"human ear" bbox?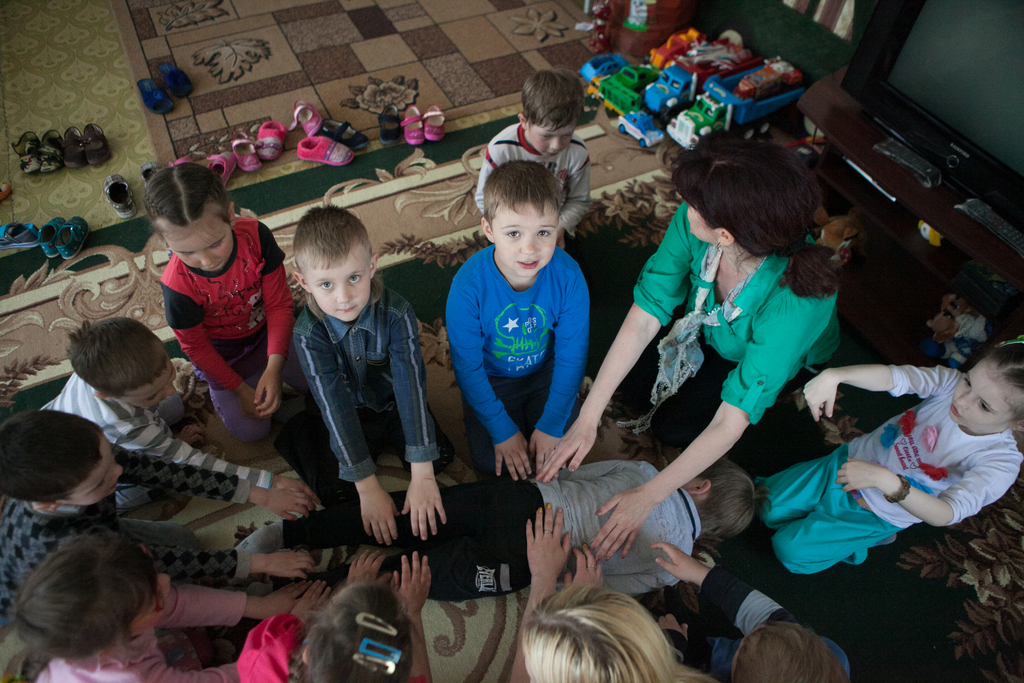
bbox=[228, 202, 236, 228]
